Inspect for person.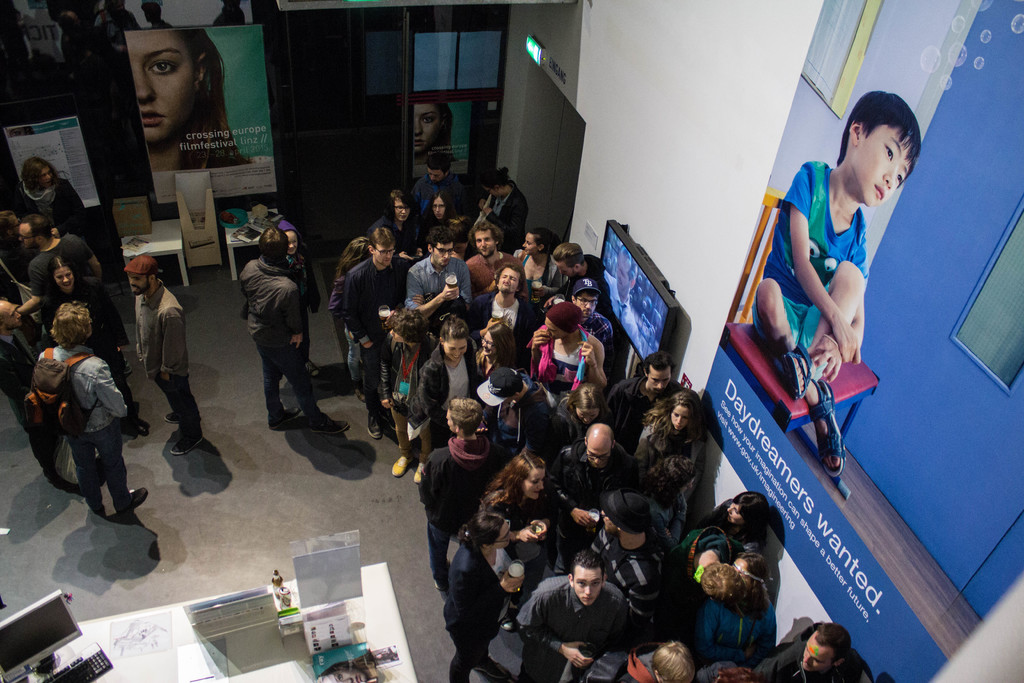
Inspection: [405, 223, 468, 308].
